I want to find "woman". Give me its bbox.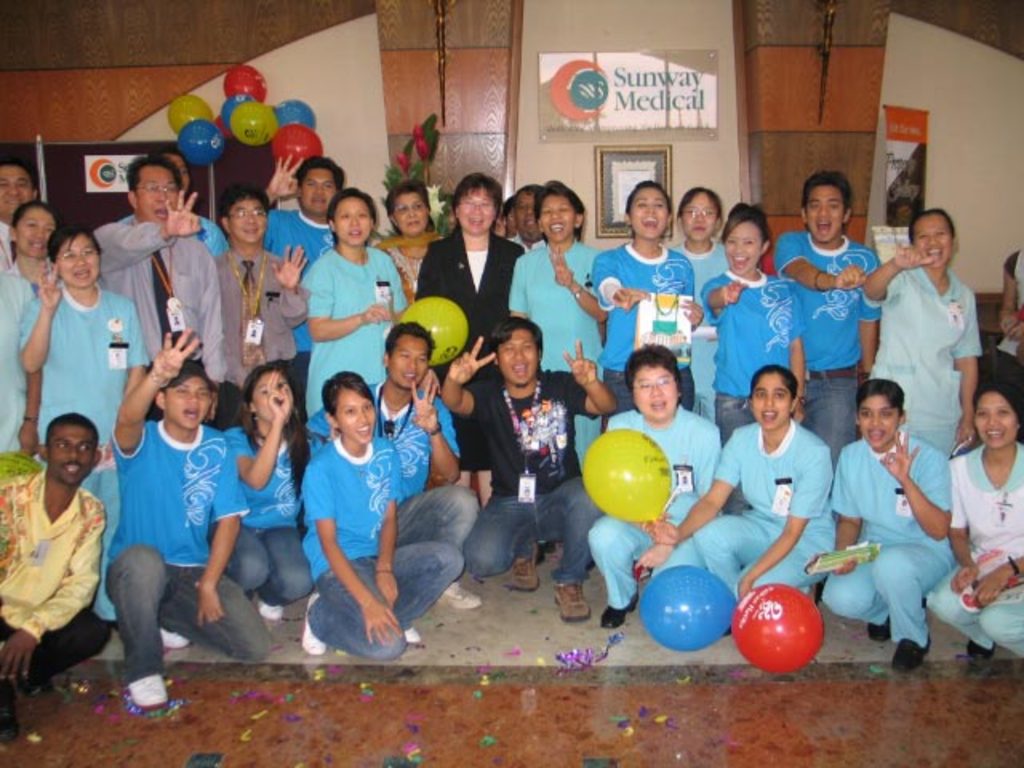
413:171:526:510.
